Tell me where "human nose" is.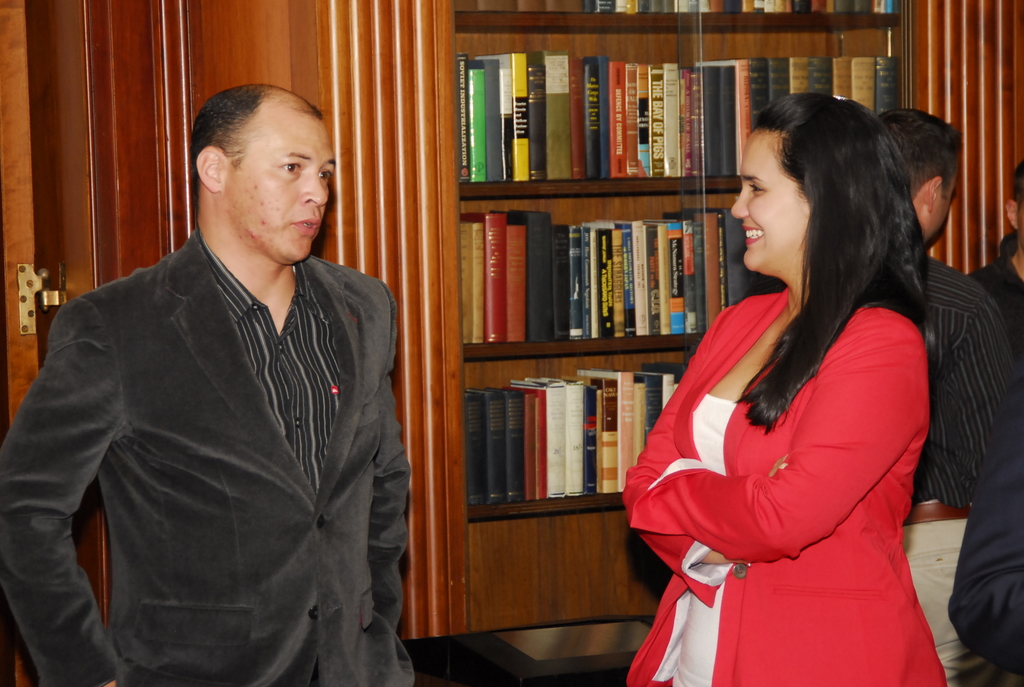
"human nose" is at [left=301, top=170, right=328, bottom=208].
